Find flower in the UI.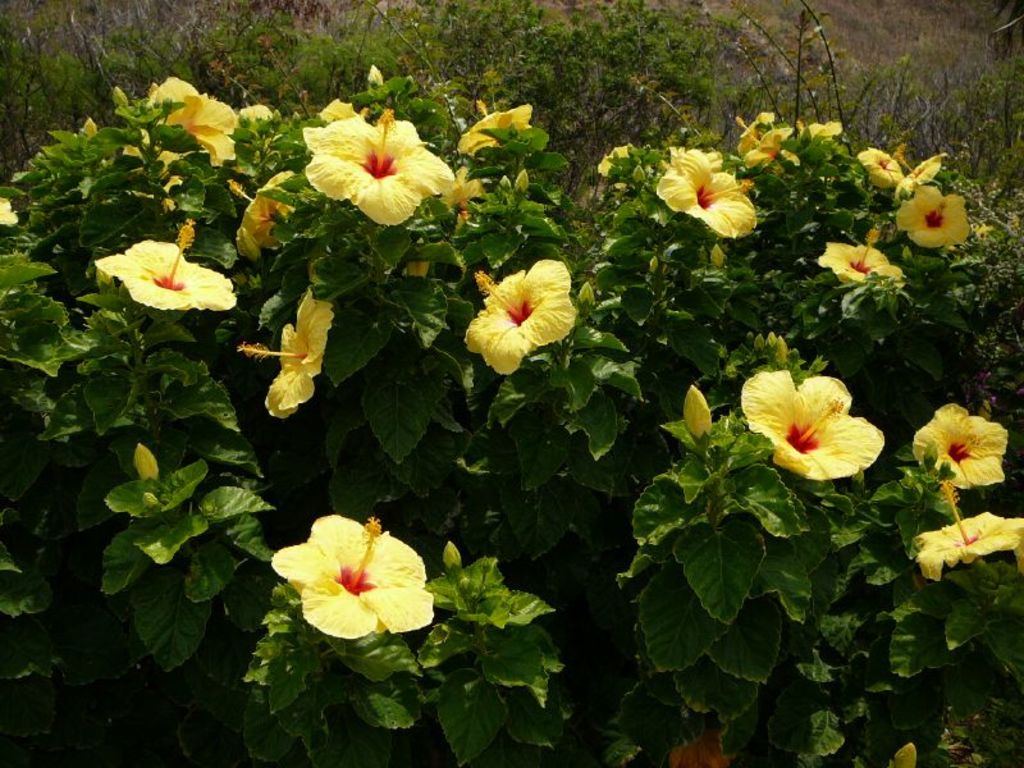
UI element at 742, 366, 890, 483.
